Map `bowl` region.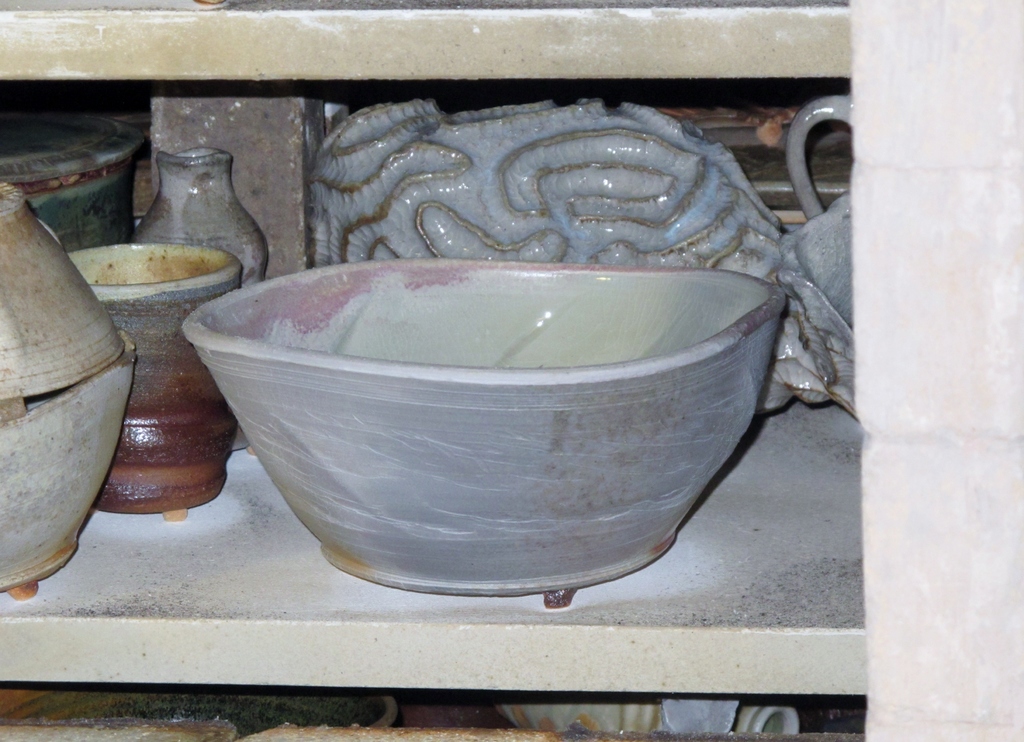
Mapped to BBox(0, 182, 125, 403).
